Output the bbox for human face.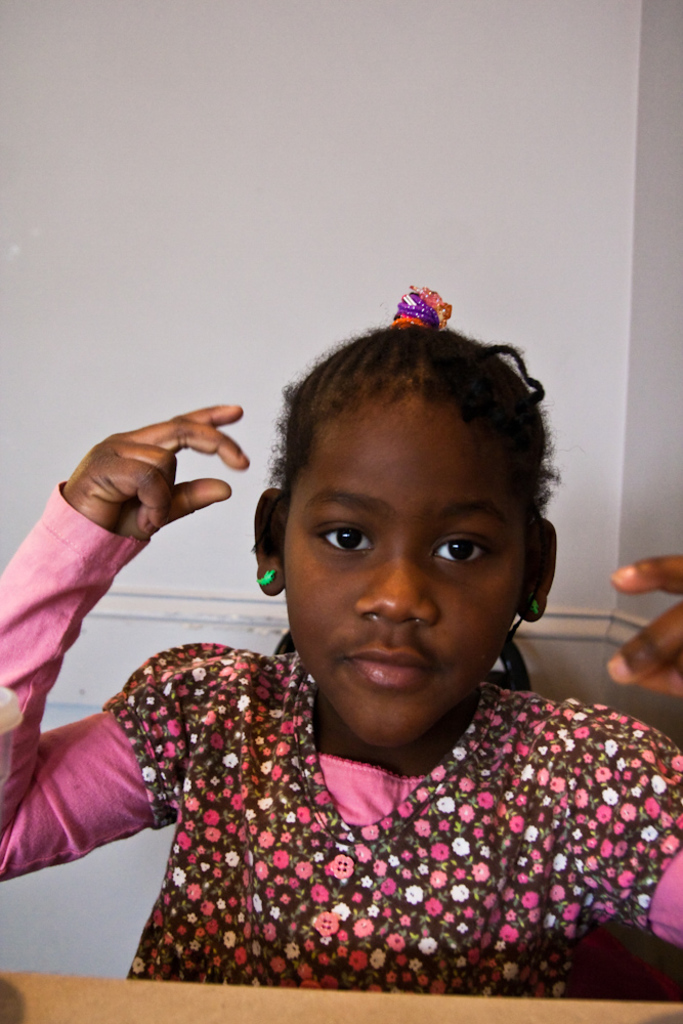
[x1=267, y1=367, x2=541, y2=733].
